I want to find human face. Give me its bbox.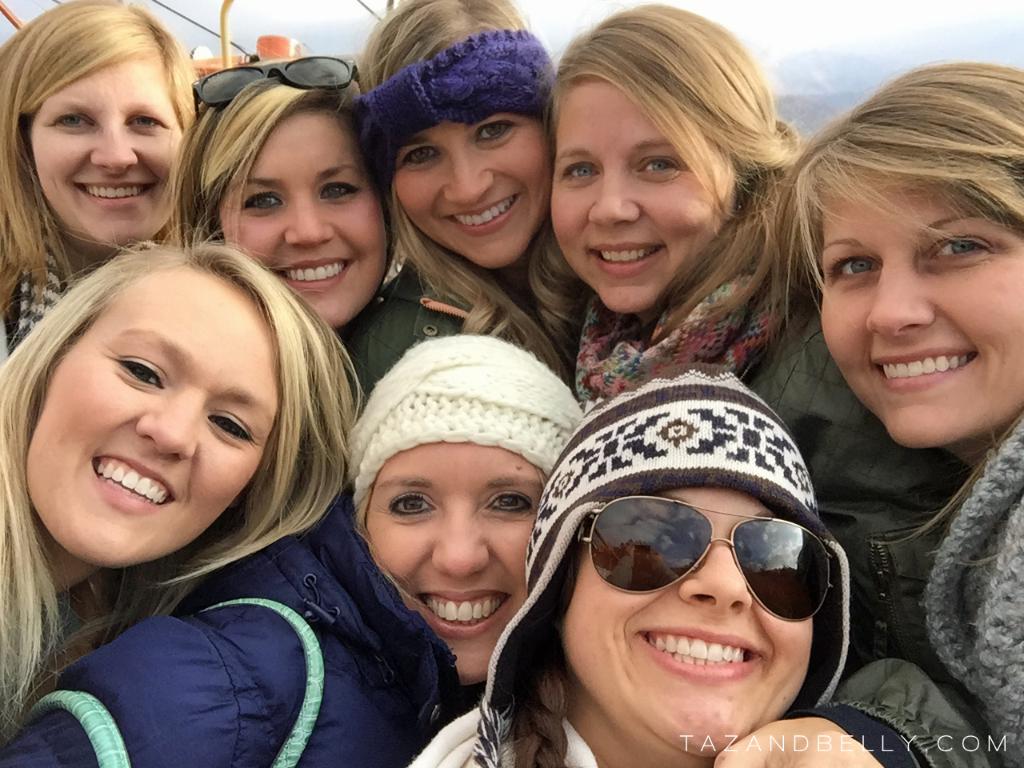
[left=363, top=437, right=546, bottom=691].
